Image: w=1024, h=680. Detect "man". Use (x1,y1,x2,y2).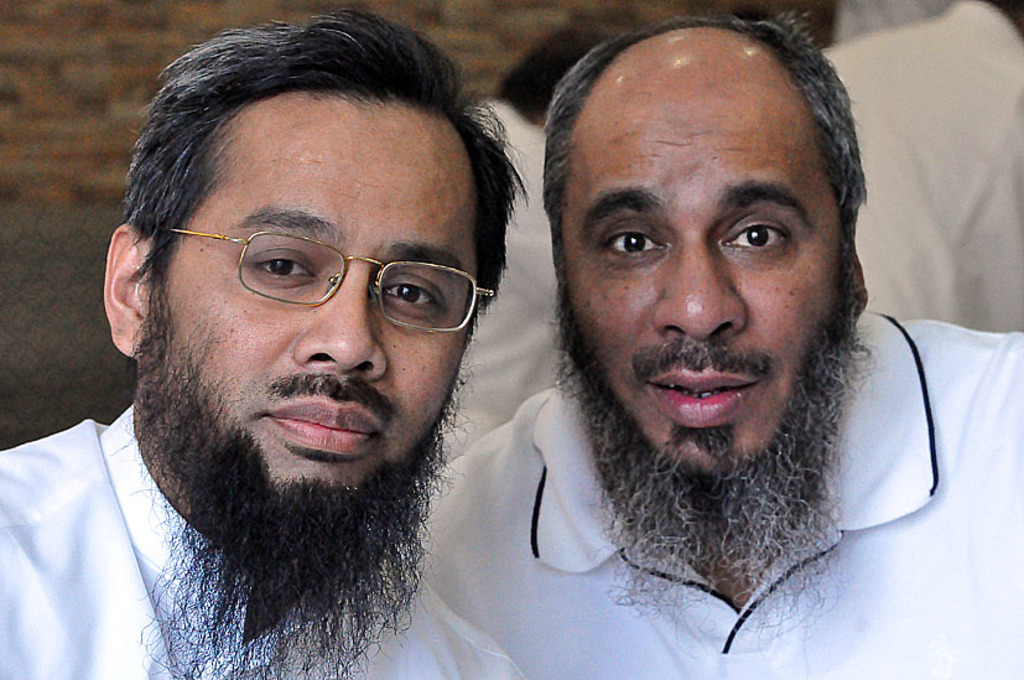
(846,0,1023,332).
